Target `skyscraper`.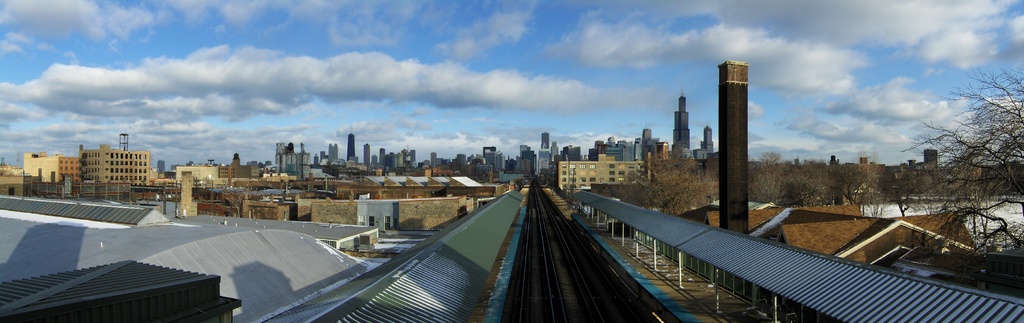
Target region: <bbox>329, 145, 337, 163</bbox>.
